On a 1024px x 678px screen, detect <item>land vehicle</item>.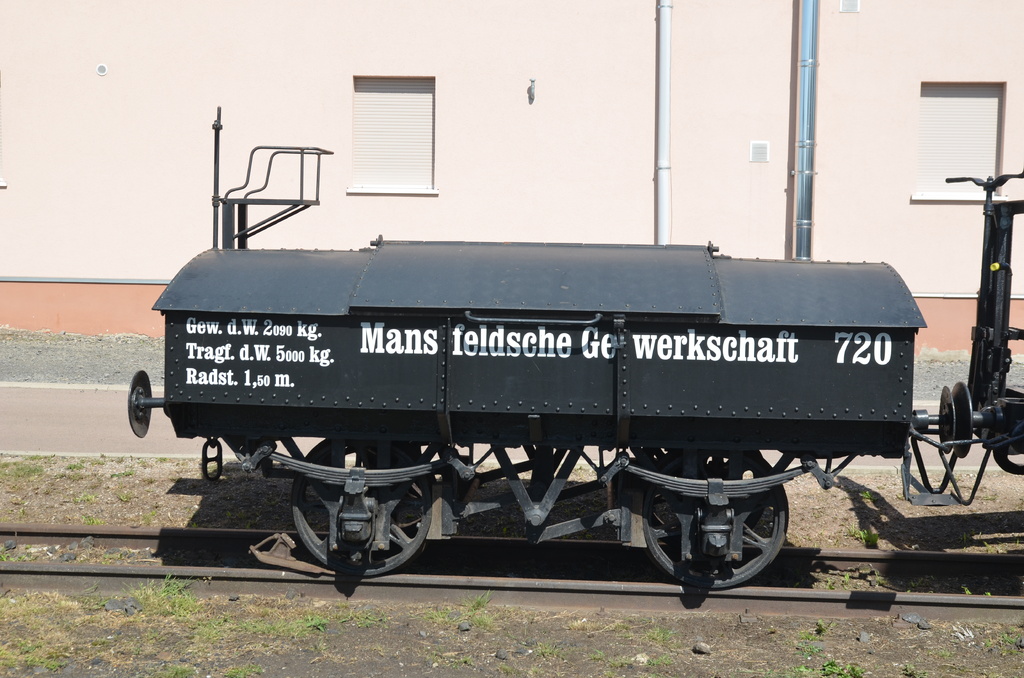
{"left": 124, "top": 104, "right": 1023, "bottom": 582}.
